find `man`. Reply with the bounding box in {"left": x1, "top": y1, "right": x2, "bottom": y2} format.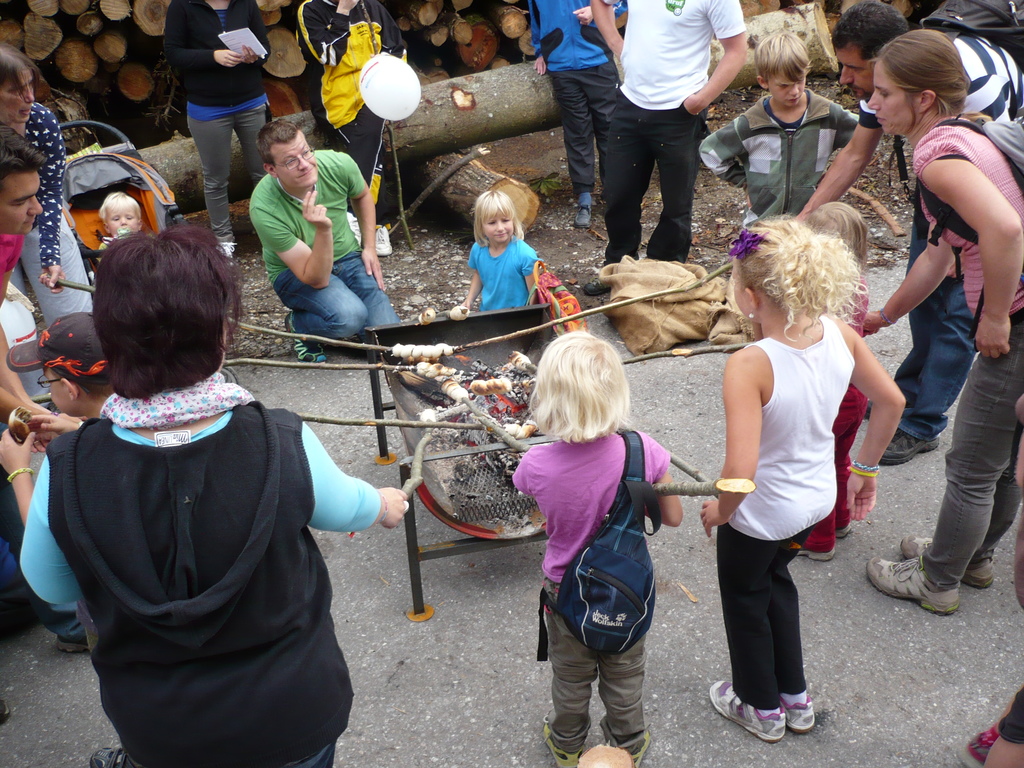
{"left": 298, "top": 0, "right": 418, "bottom": 243}.
